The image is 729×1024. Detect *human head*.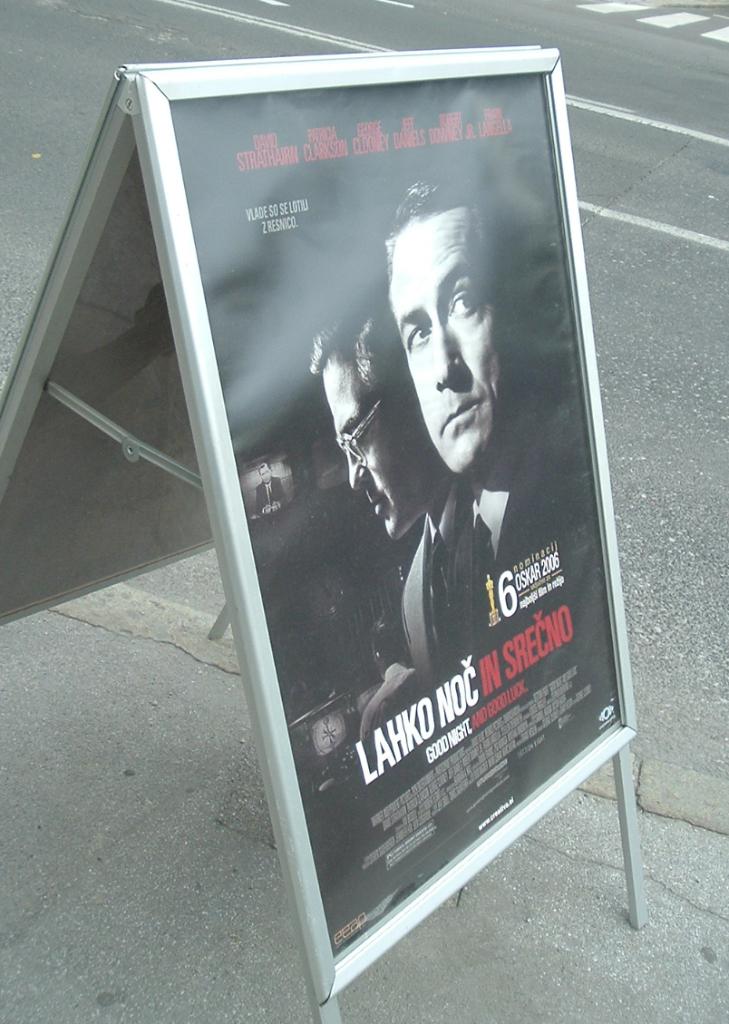
Detection: bbox(258, 462, 277, 486).
